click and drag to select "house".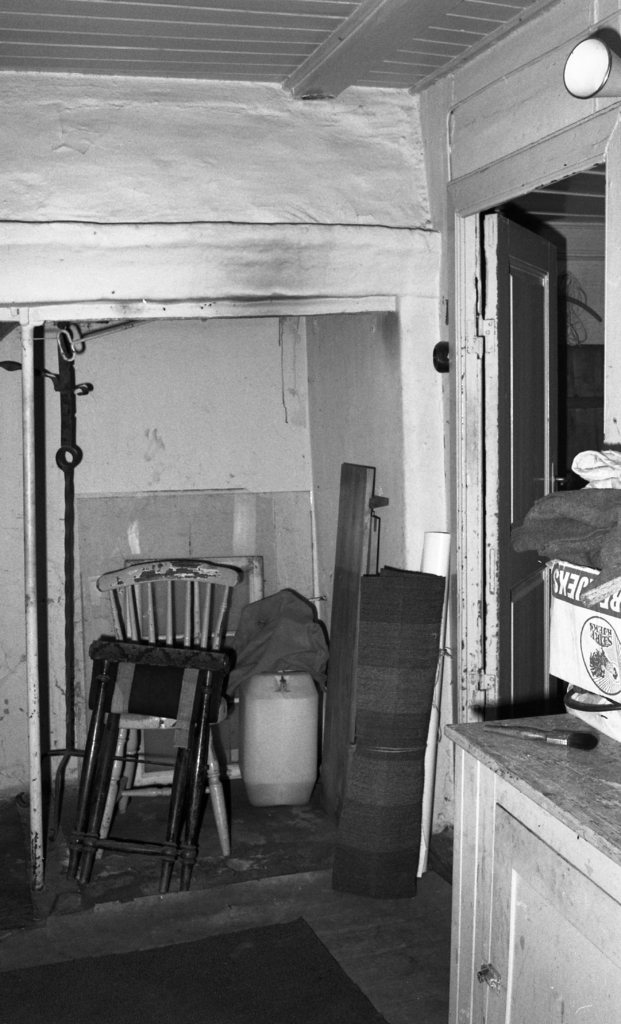
Selection: x1=0 y1=0 x2=620 y2=1023.
